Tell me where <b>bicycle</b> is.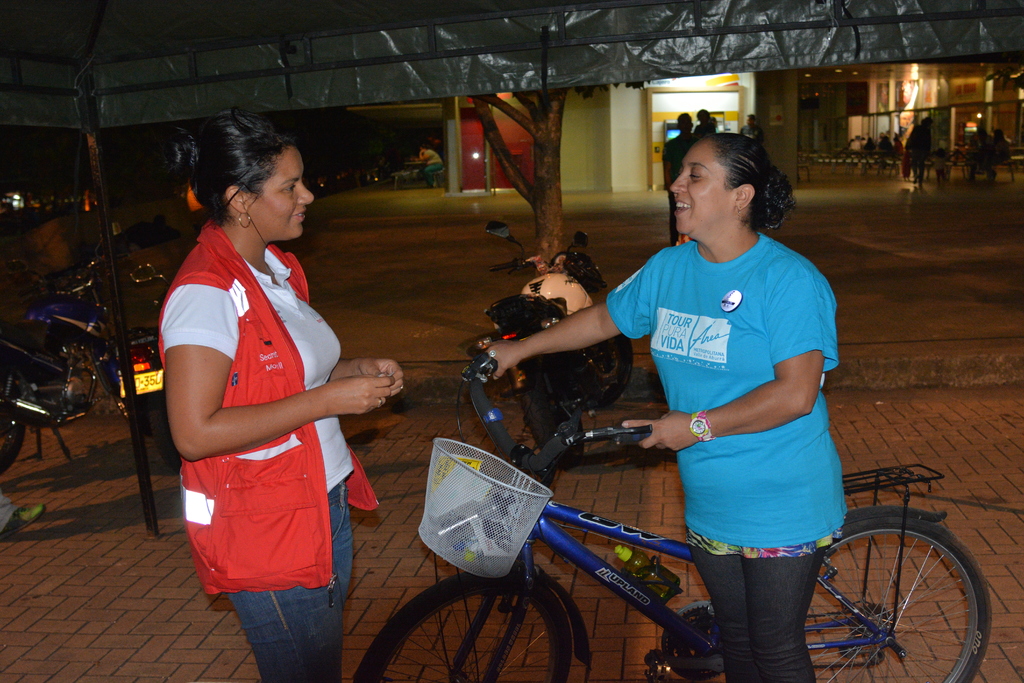
<b>bicycle</b> is at l=348, t=327, r=959, b=675.
